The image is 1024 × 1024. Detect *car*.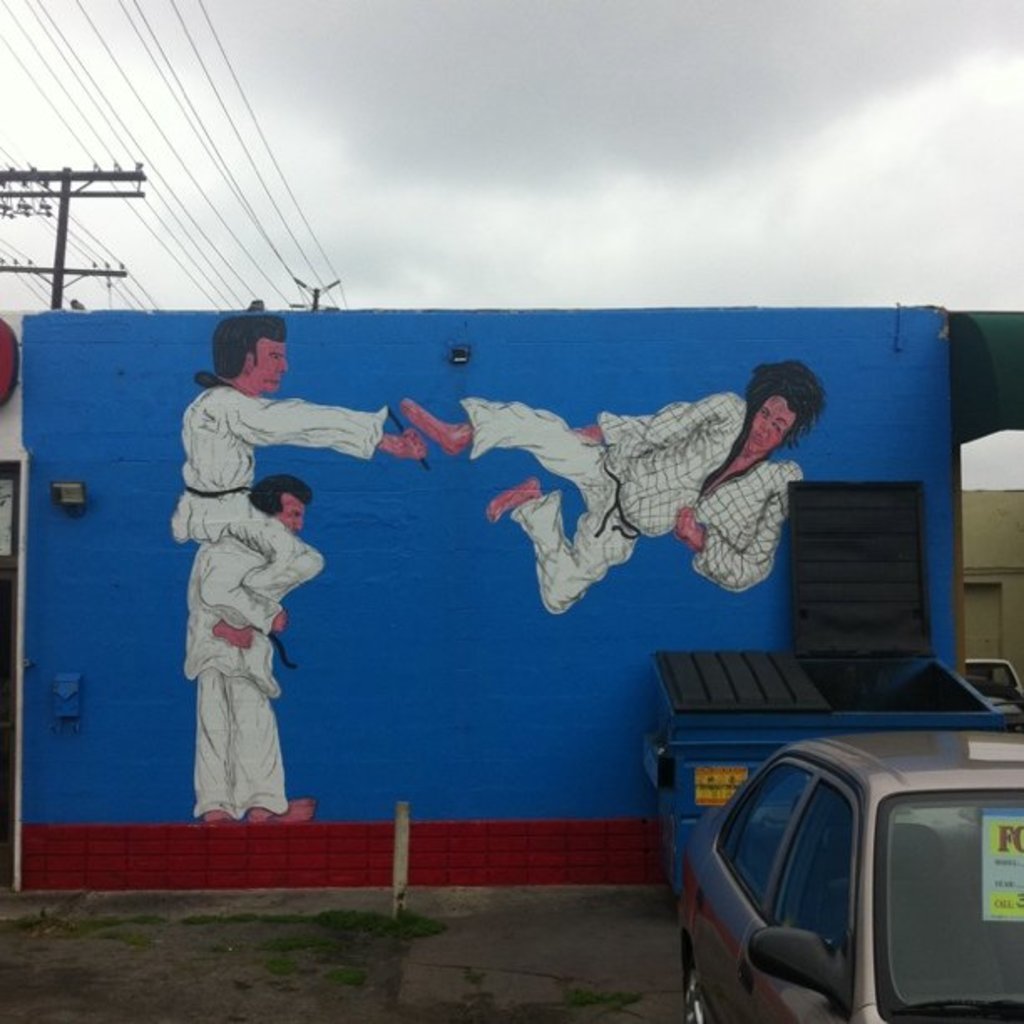
Detection: [left=669, top=704, right=994, bottom=1023].
